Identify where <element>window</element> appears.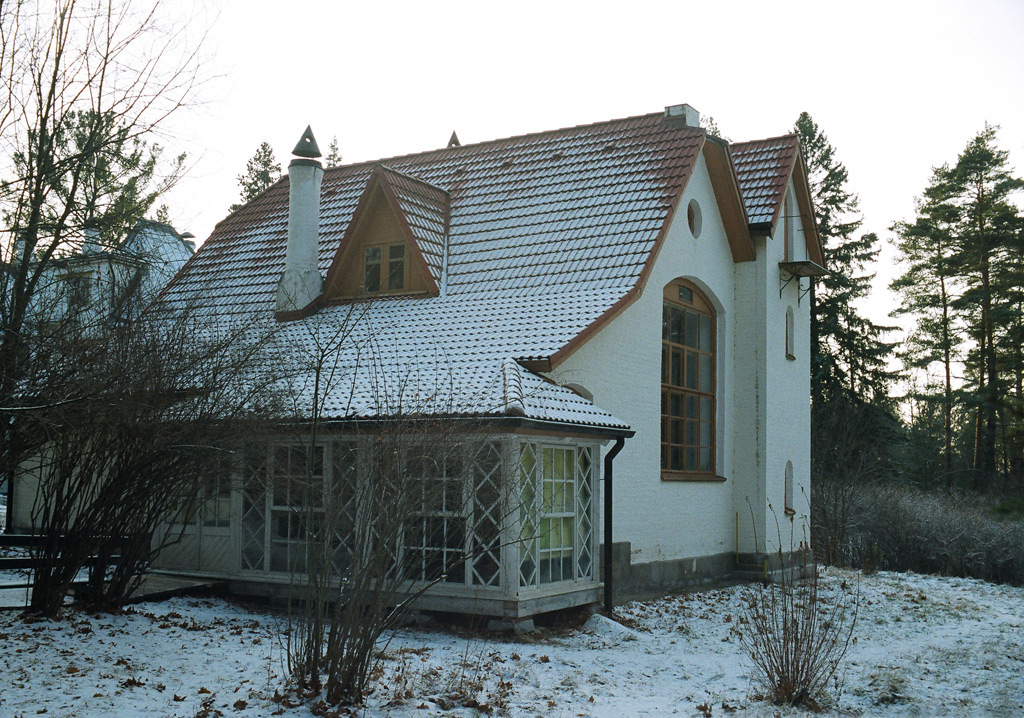
Appears at rect(539, 447, 577, 584).
